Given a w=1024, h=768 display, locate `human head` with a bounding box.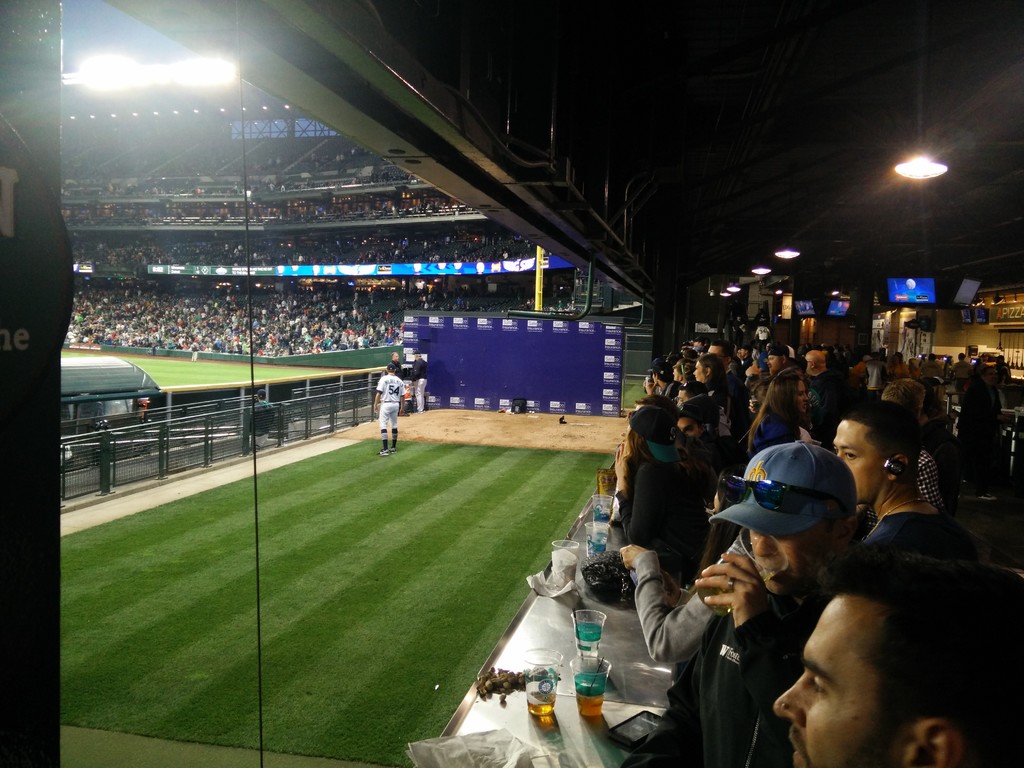
Located: 833:401:919:499.
